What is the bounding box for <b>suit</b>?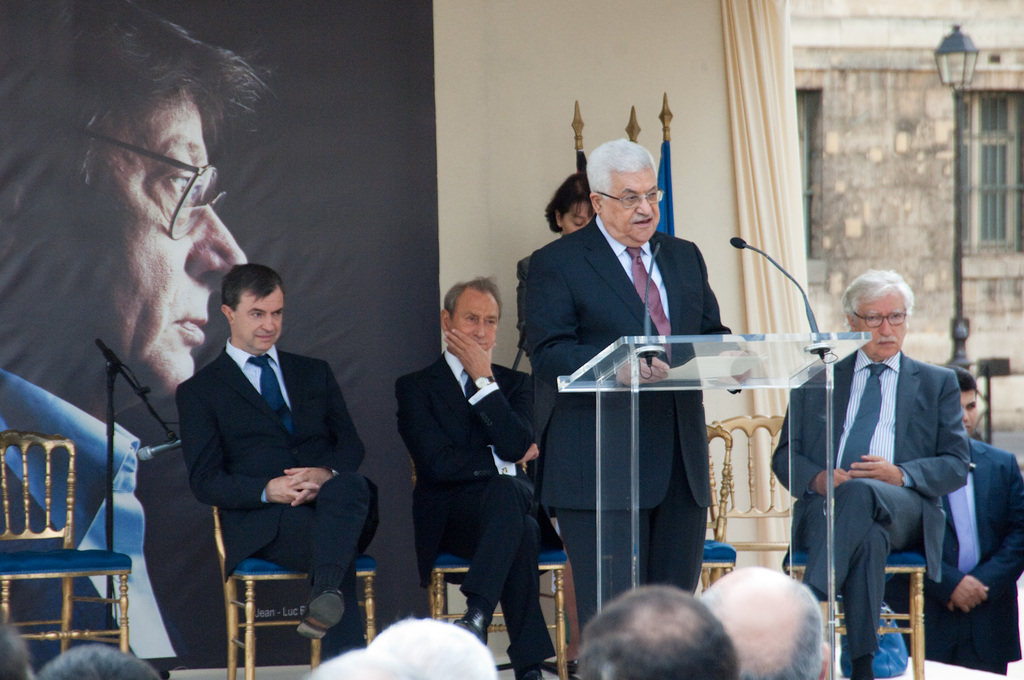
[0, 363, 215, 665].
